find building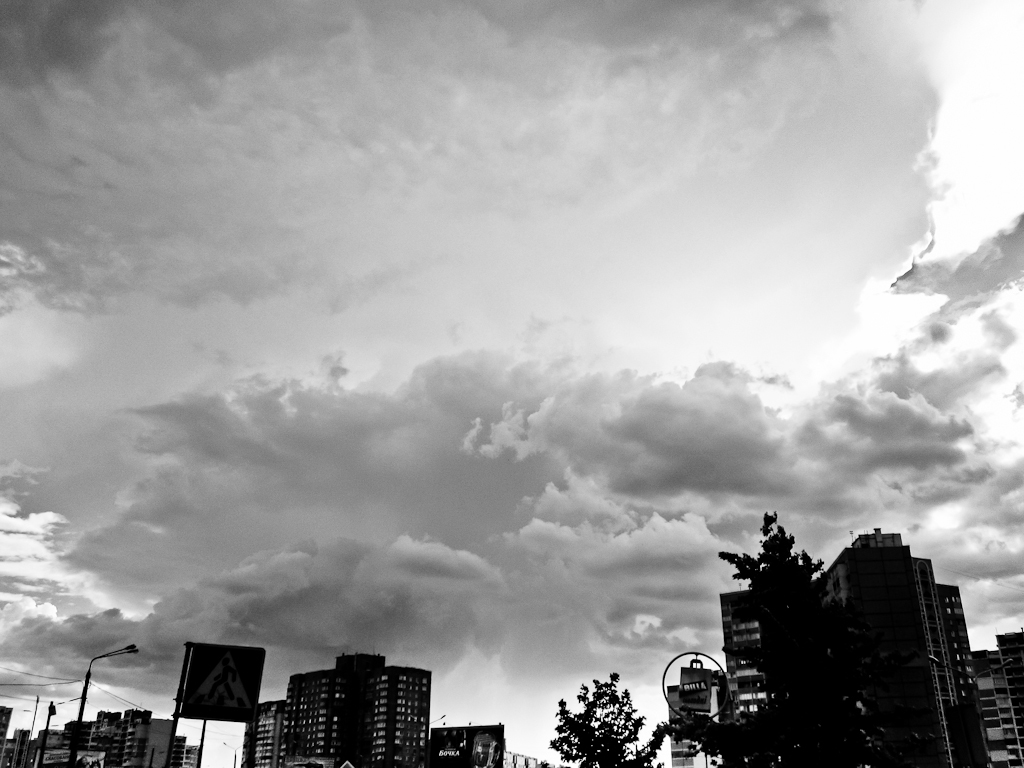
bbox=(247, 651, 431, 767)
